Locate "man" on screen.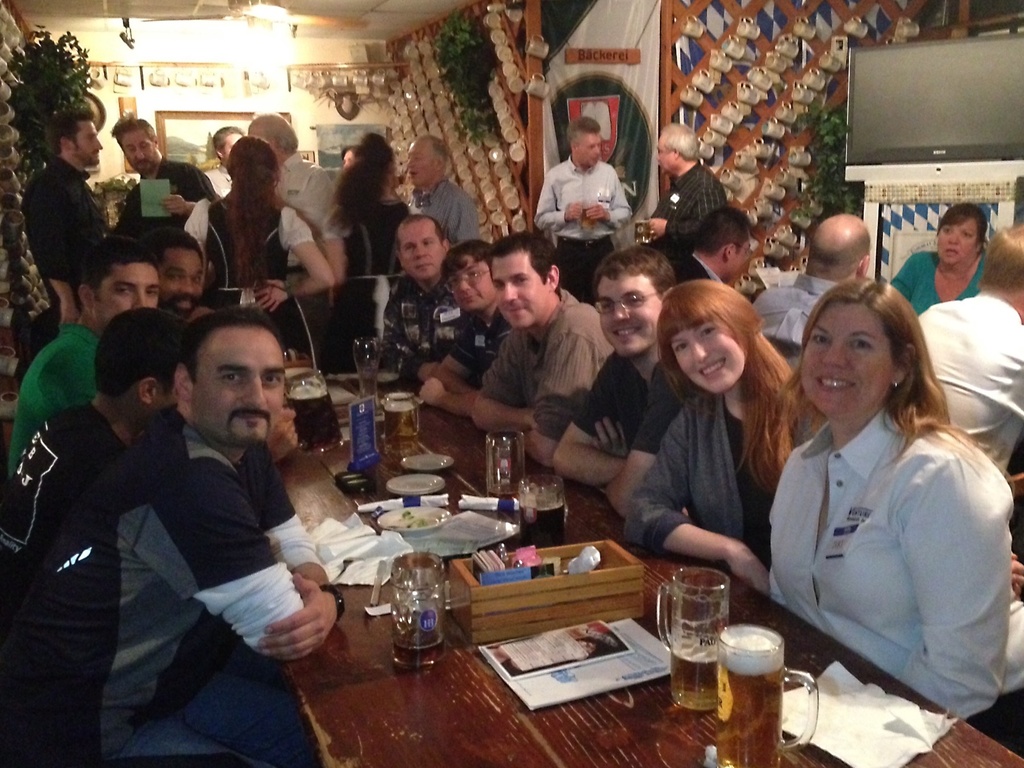
On screen at detection(13, 77, 122, 310).
